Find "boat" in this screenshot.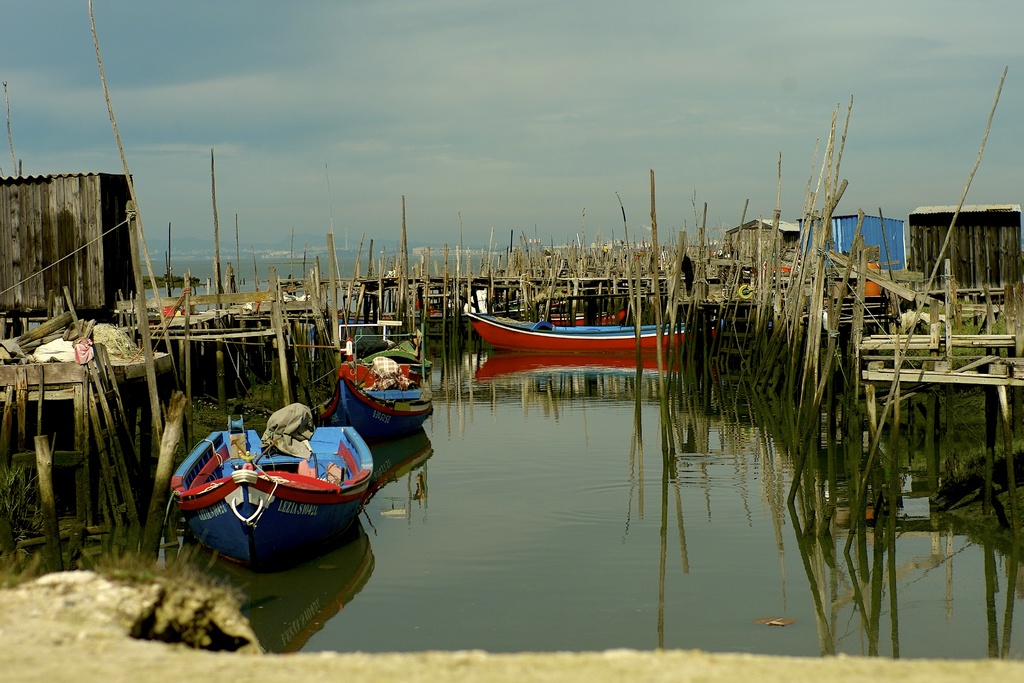
The bounding box for "boat" is {"x1": 458, "y1": 309, "x2": 745, "y2": 352}.
